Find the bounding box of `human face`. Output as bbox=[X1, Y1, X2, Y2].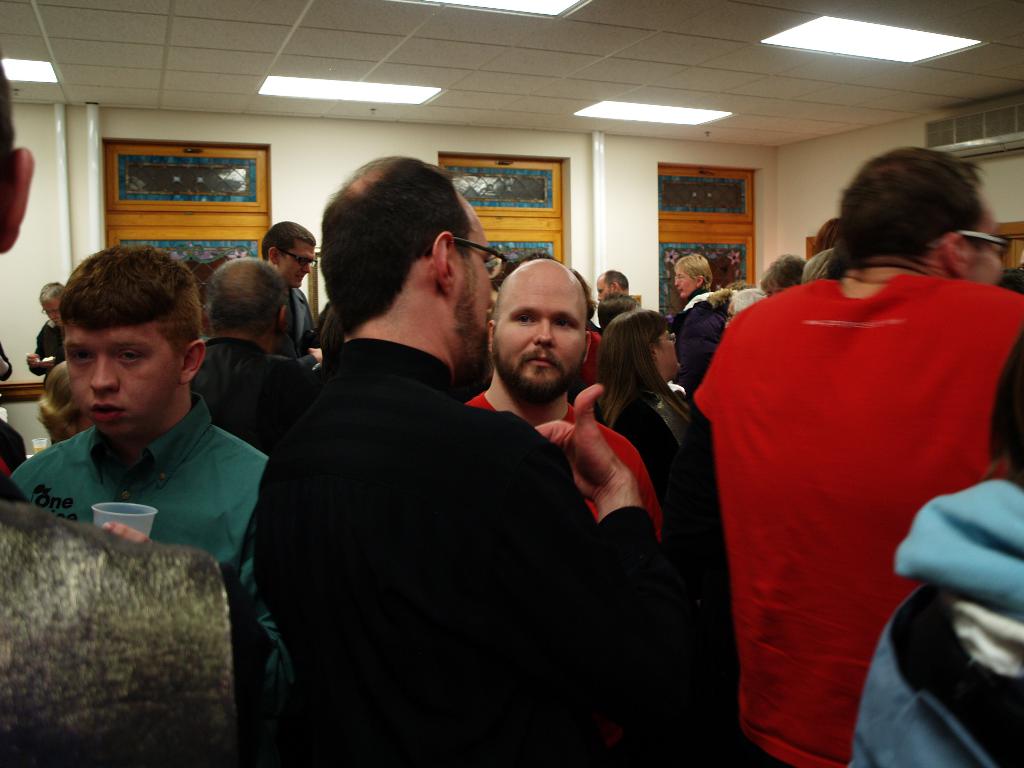
bbox=[64, 316, 182, 440].
